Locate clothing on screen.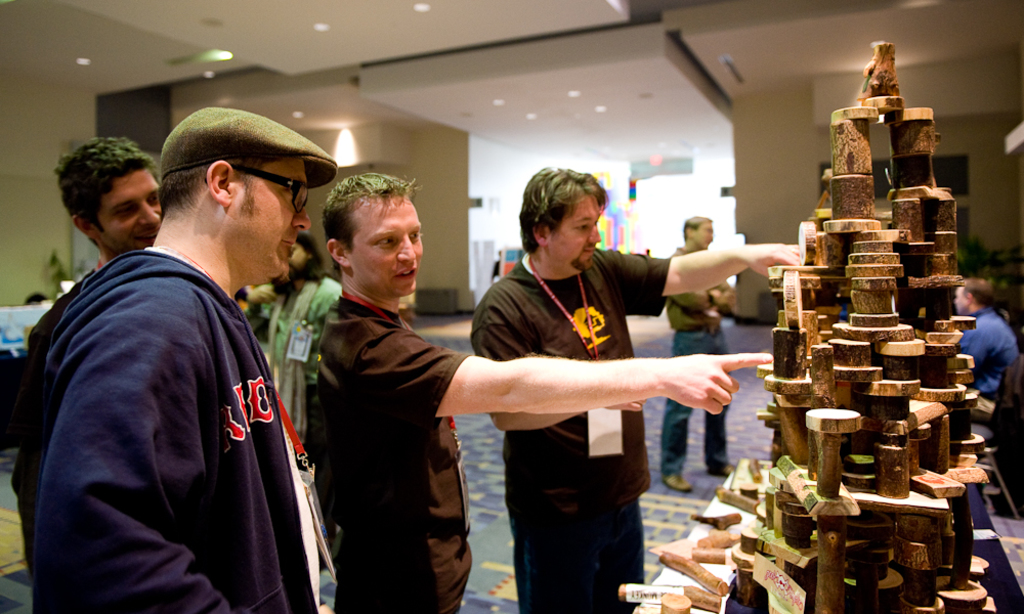
On screen at BBox(266, 281, 331, 415).
